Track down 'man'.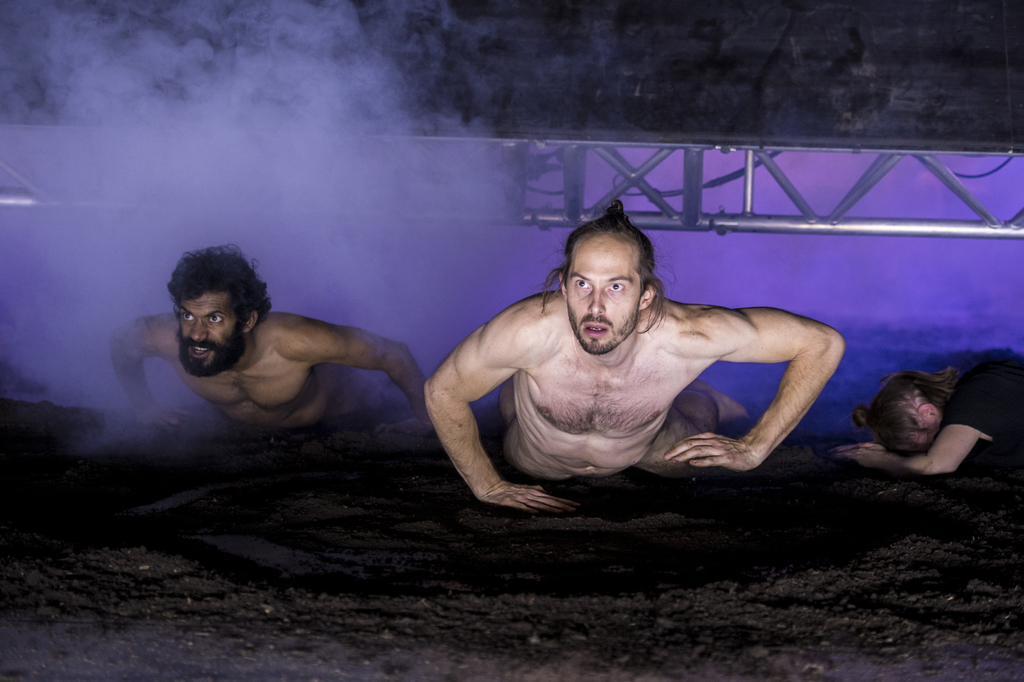
Tracked to pyautogui.locateOnScreen(104, 255, 439, 445).
